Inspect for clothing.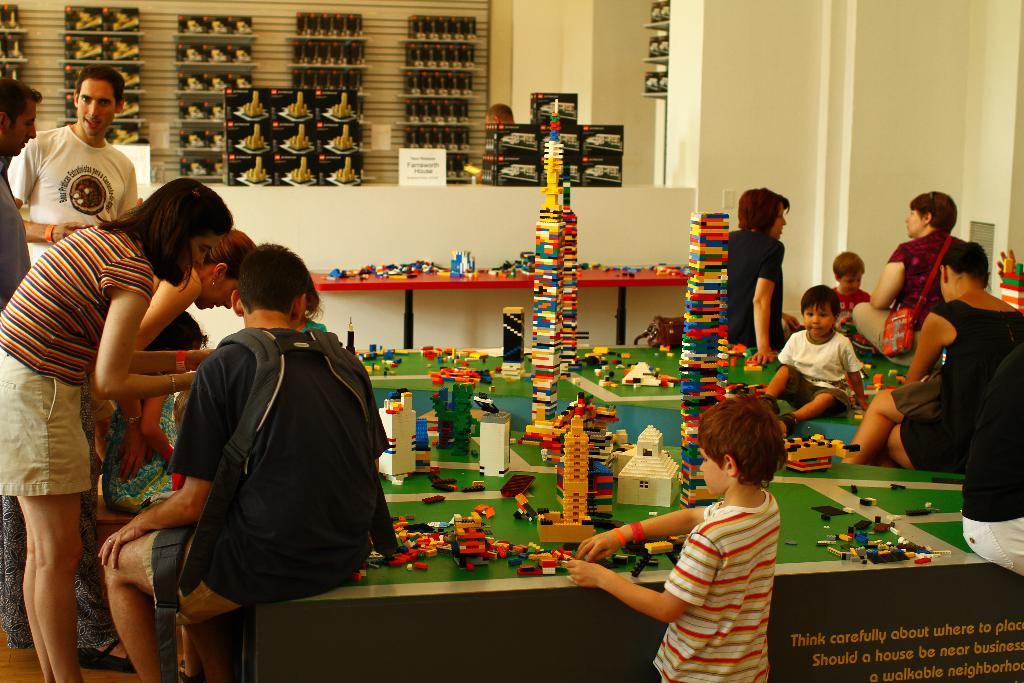
Inspection: {"left": 652, "top": 490, "right": 781, "bottom": 682}.
